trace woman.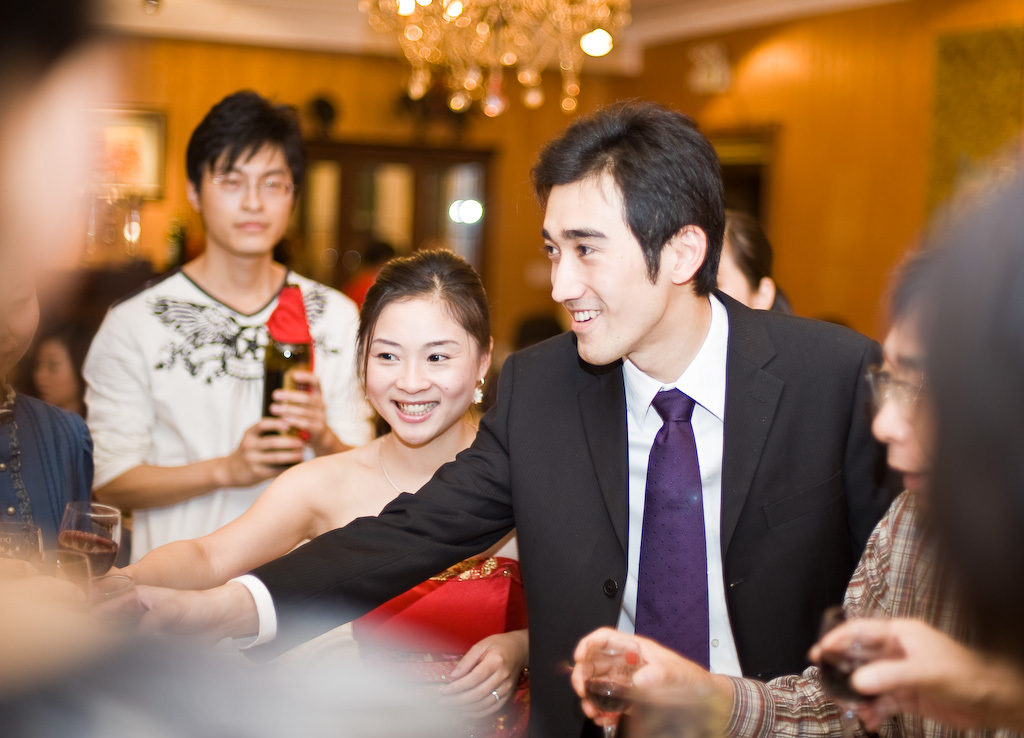
Traced to Rect(710, 212, 795, 321).
